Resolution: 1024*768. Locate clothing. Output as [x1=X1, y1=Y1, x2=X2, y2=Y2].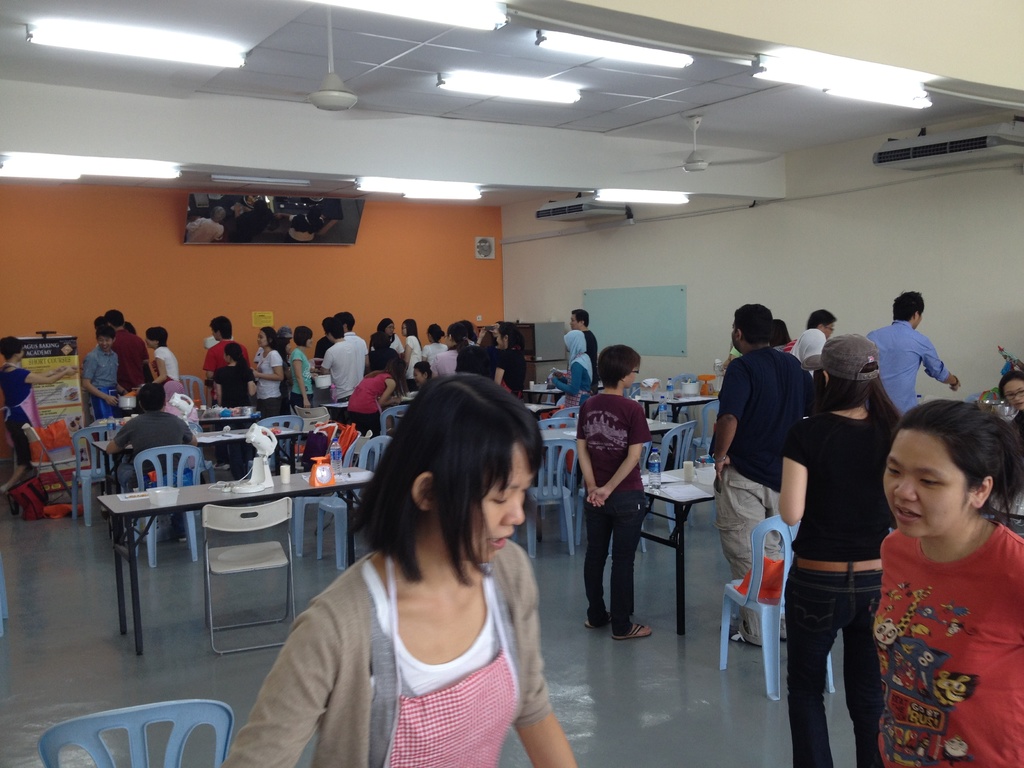
[x1=719, y1=339, x2=806, y2=637].
